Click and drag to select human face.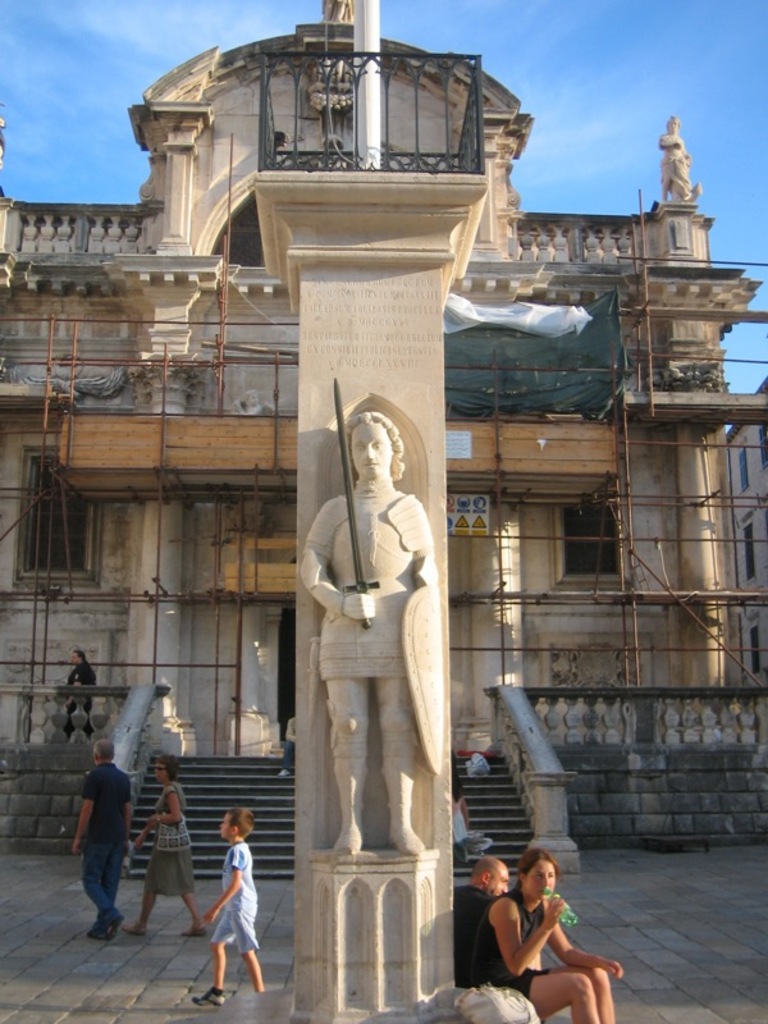
Selection: 531, 863, 554, 906.
